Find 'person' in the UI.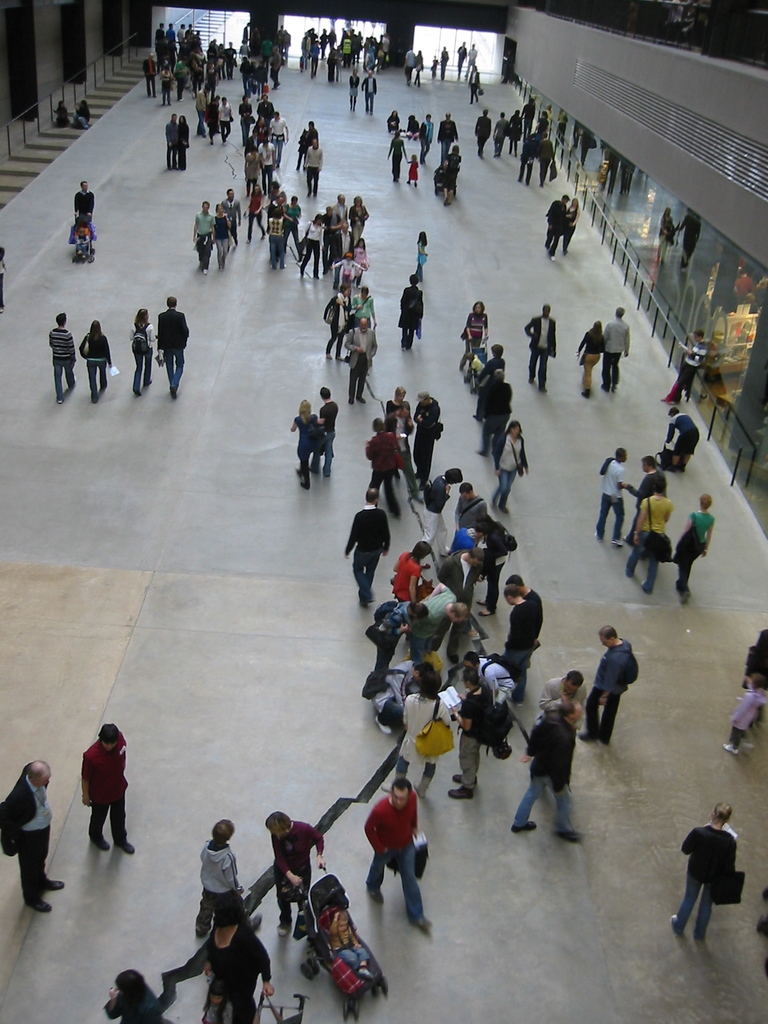
UI element at [294,405,330,484].
